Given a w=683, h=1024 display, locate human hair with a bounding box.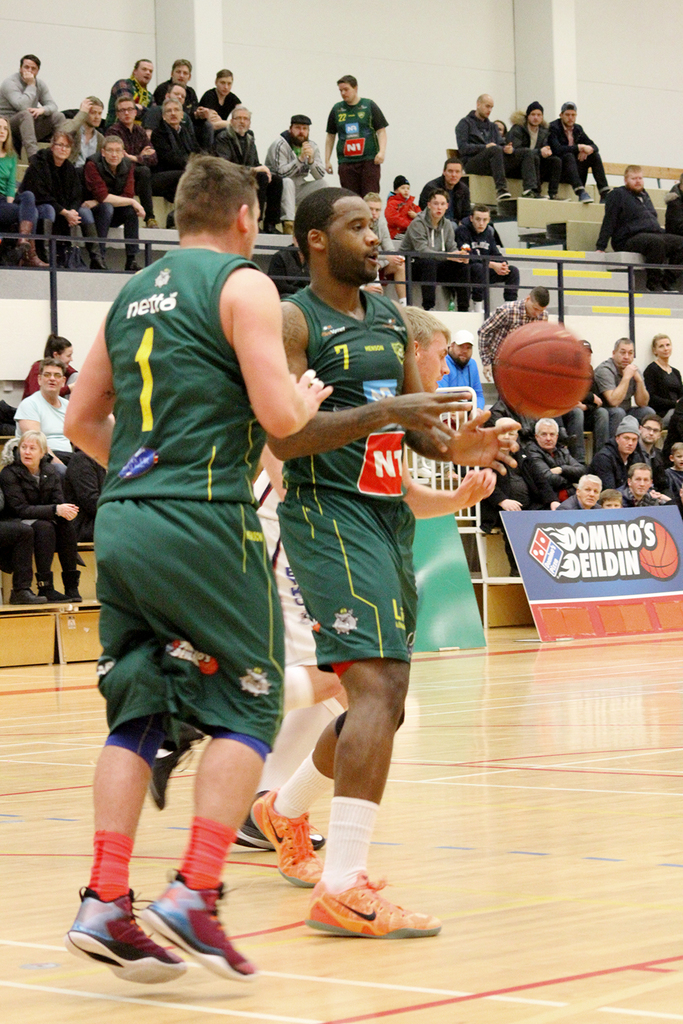
Located: (40,332,72,357).
